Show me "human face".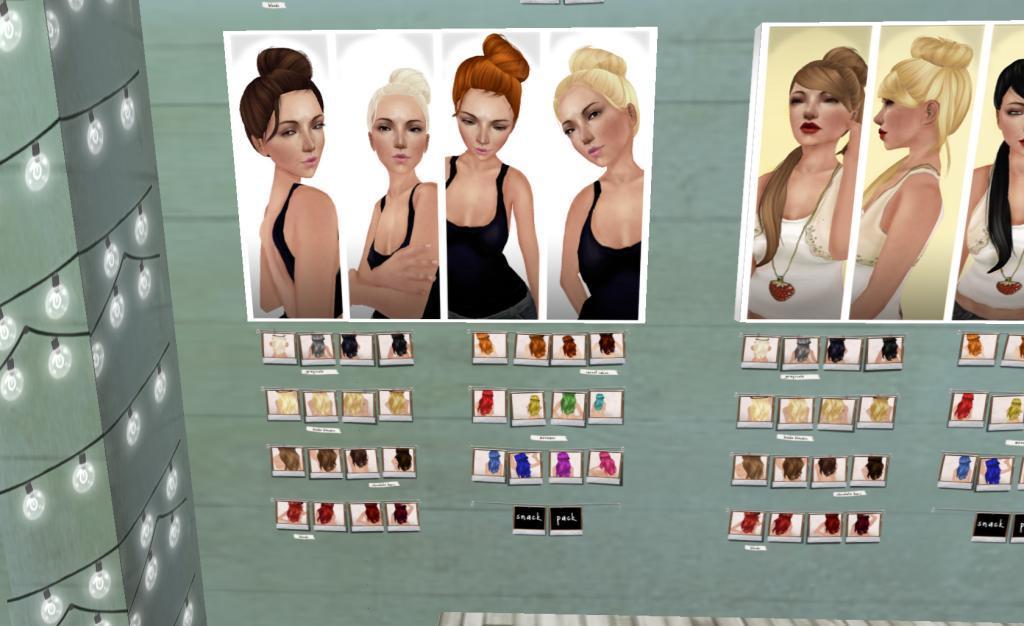
"human face" is here: (x1=789, y1=84, x2=848, y2=145).
